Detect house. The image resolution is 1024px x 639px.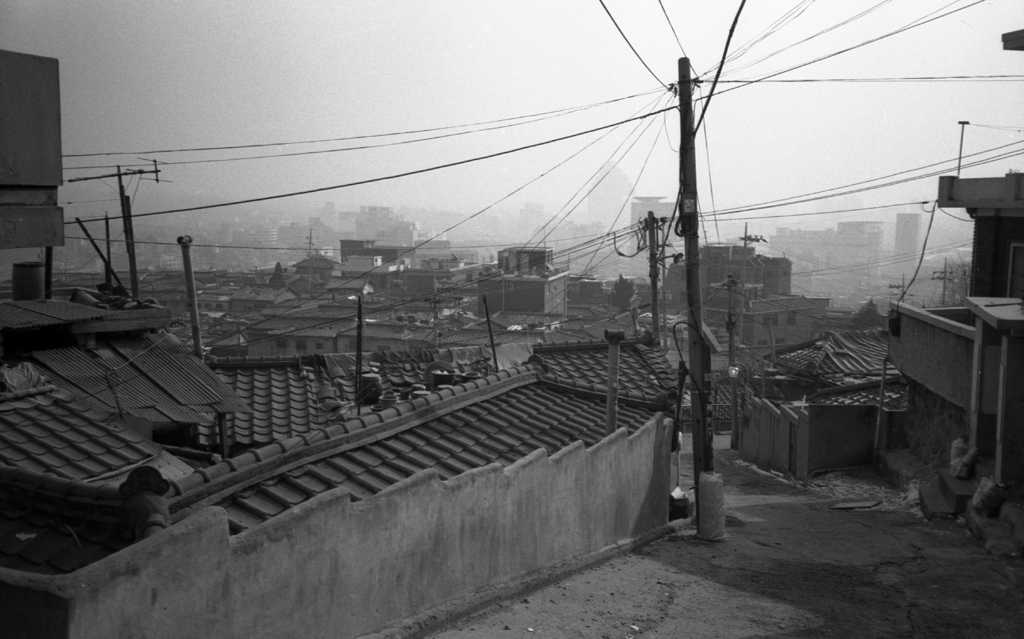
Rect(884, 170, 1023, 530).
